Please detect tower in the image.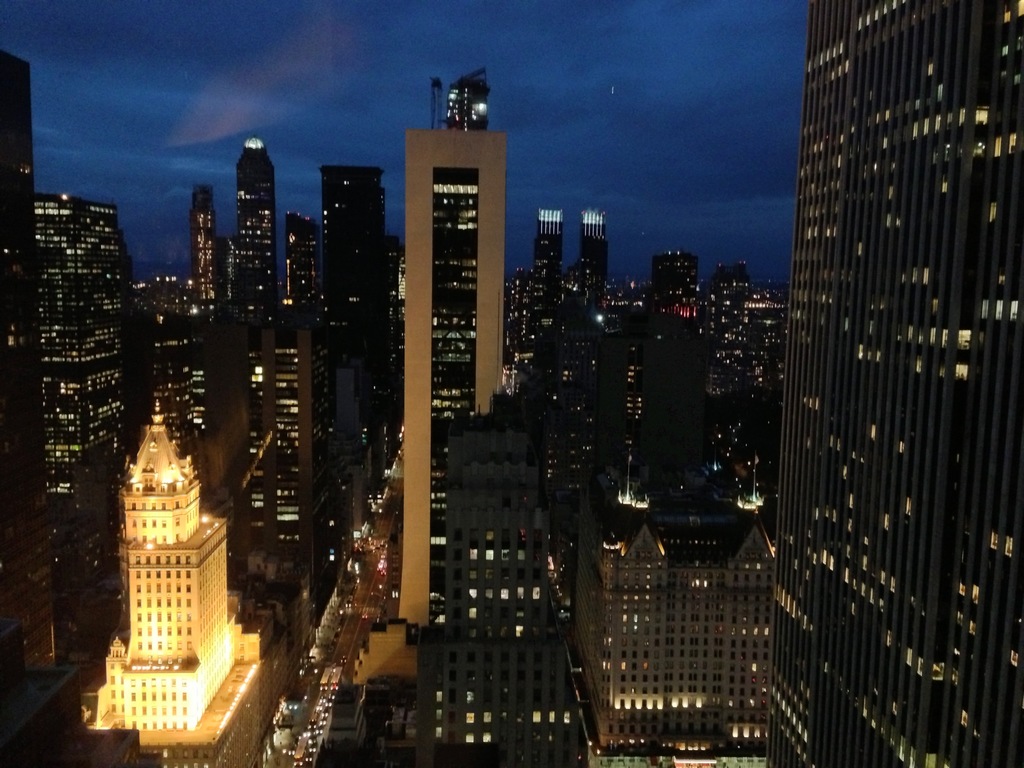
rect(0, 0, 1023, 766).
